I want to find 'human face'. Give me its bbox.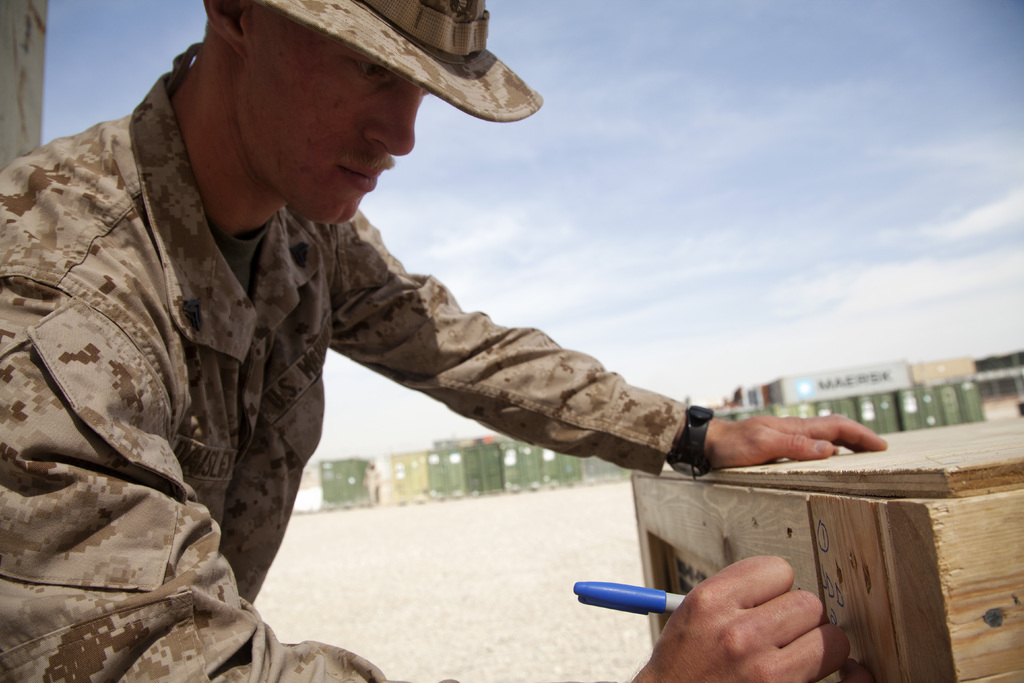
<box>235,6,434,226</box>.
